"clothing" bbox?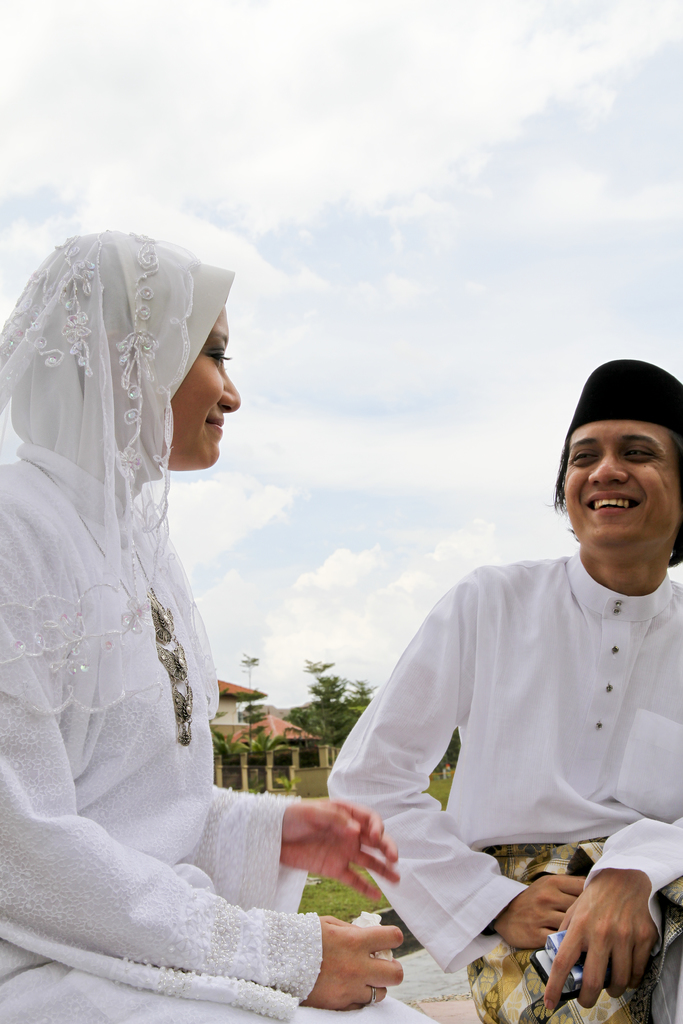
(left=0, top=228, right=449, bottom=1023)
